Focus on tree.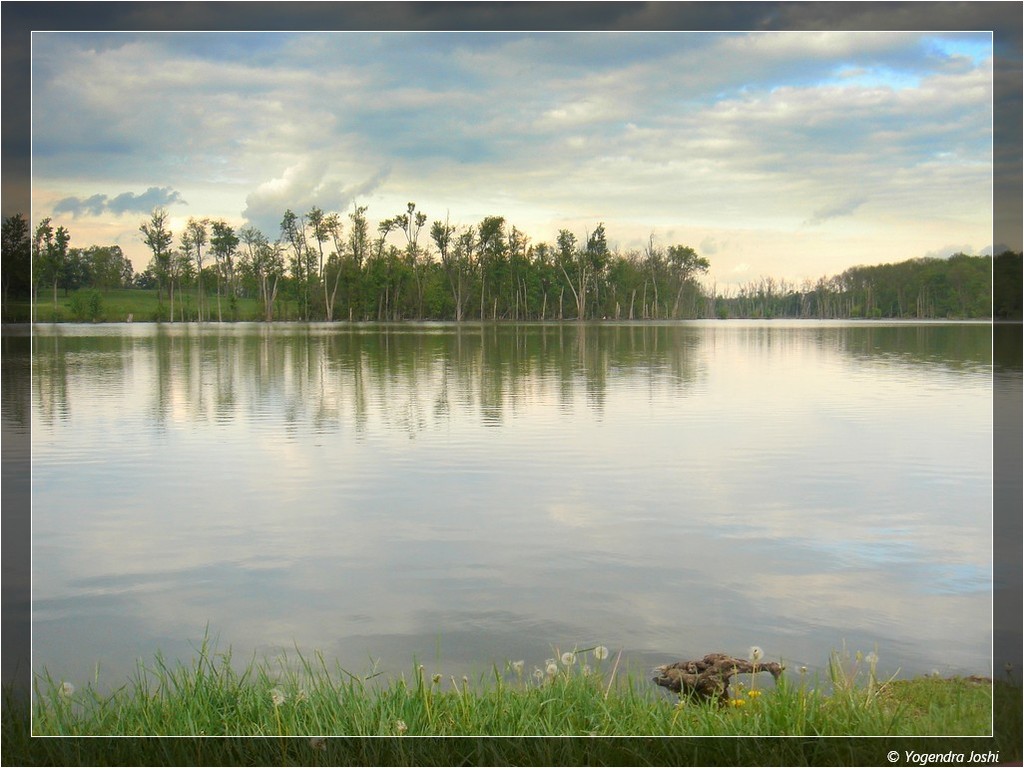
Focused at crop(184, 211, 210, 287).
